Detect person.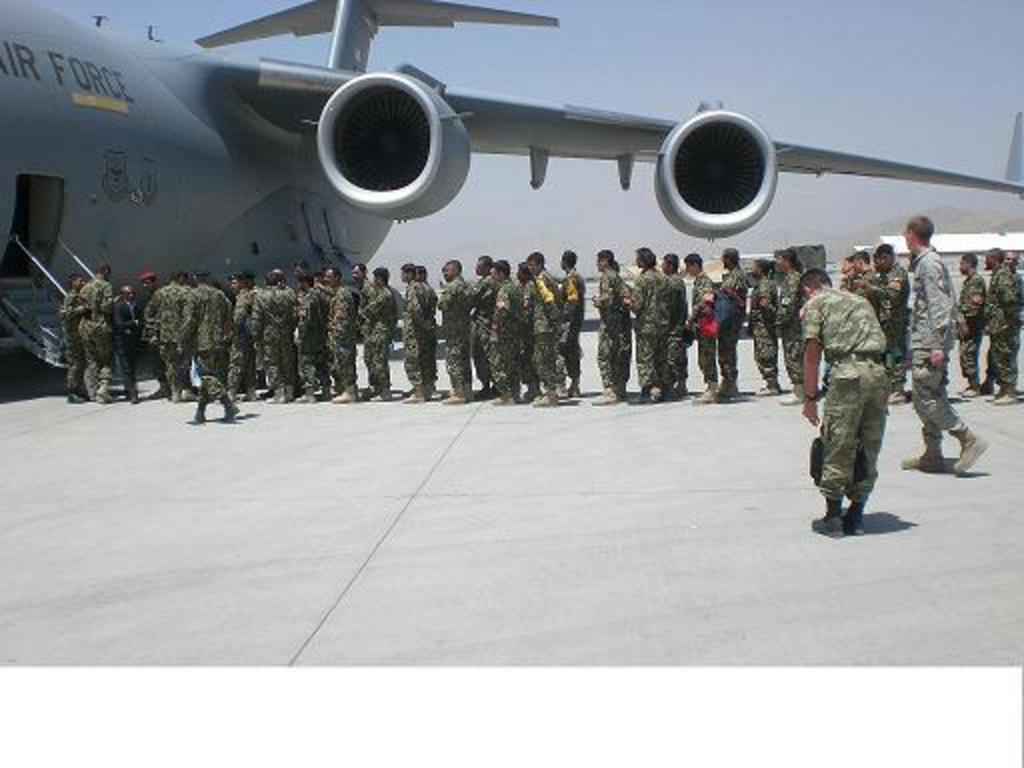
Detected at {"left": 658, "top": 242, "right": 692, "bottom": 386}.
